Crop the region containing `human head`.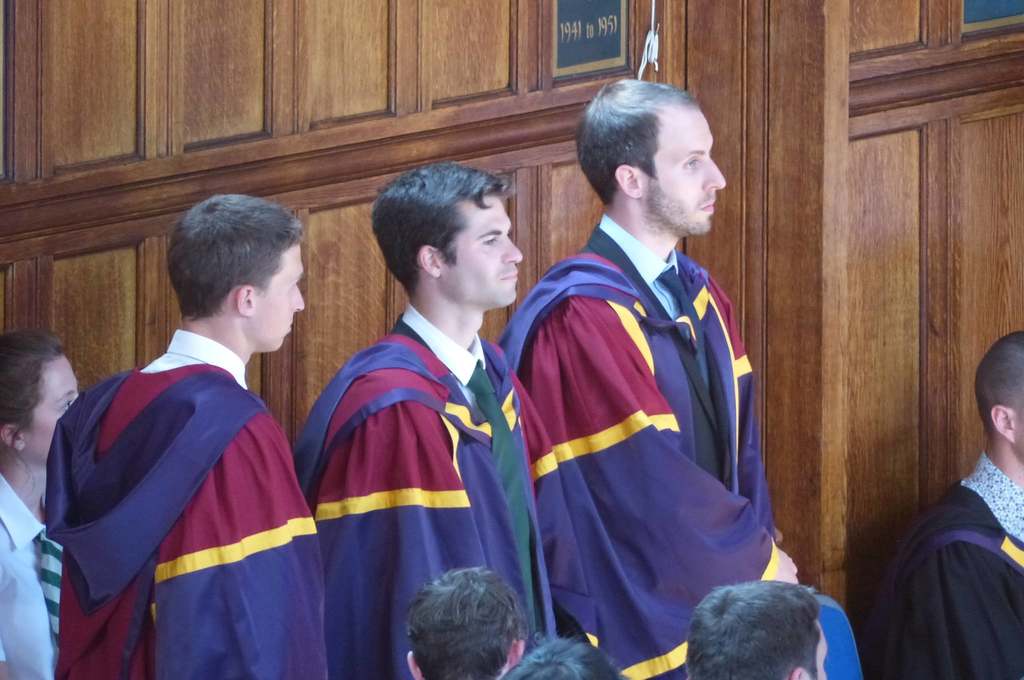
Crop region: 500 635 630 679.
